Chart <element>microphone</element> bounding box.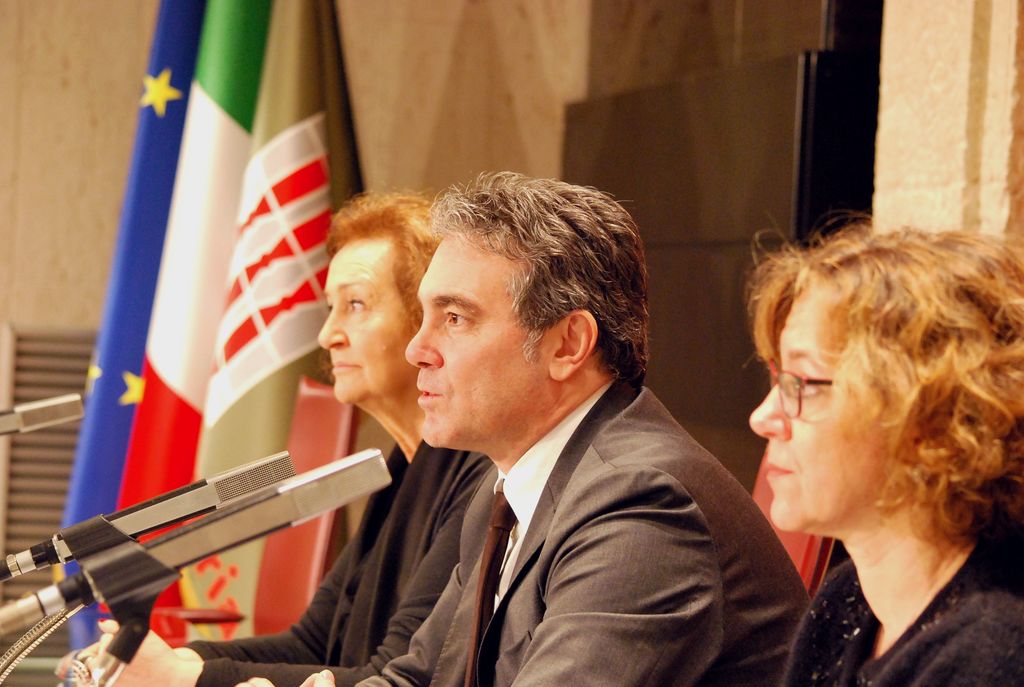
Charted: {"left": 0, "top": 454, "right": 404, "bottom": 642}.
